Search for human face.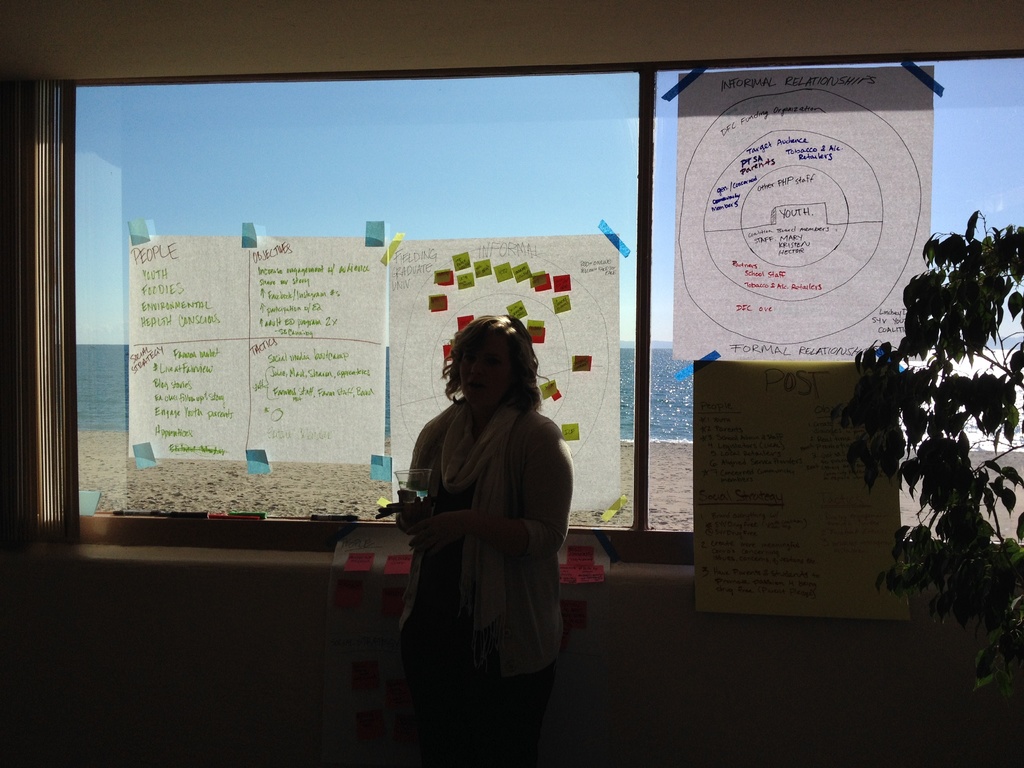
Found at (460,336,514,413).
